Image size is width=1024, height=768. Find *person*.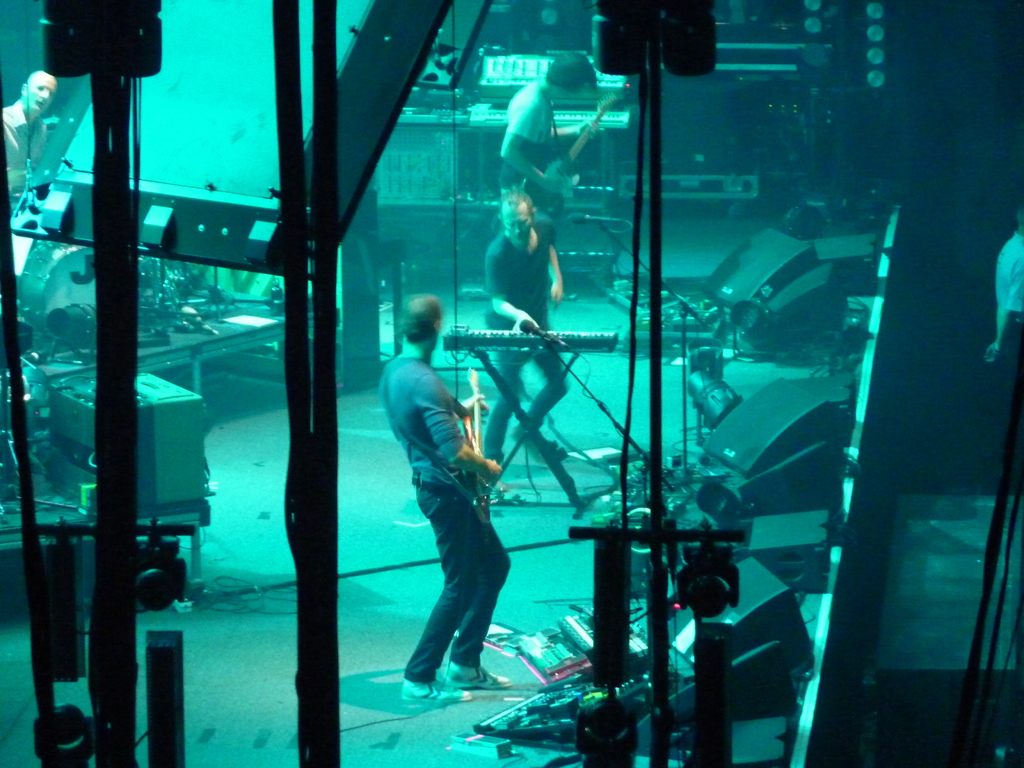
bbox=[498, 54, 601, 214].
